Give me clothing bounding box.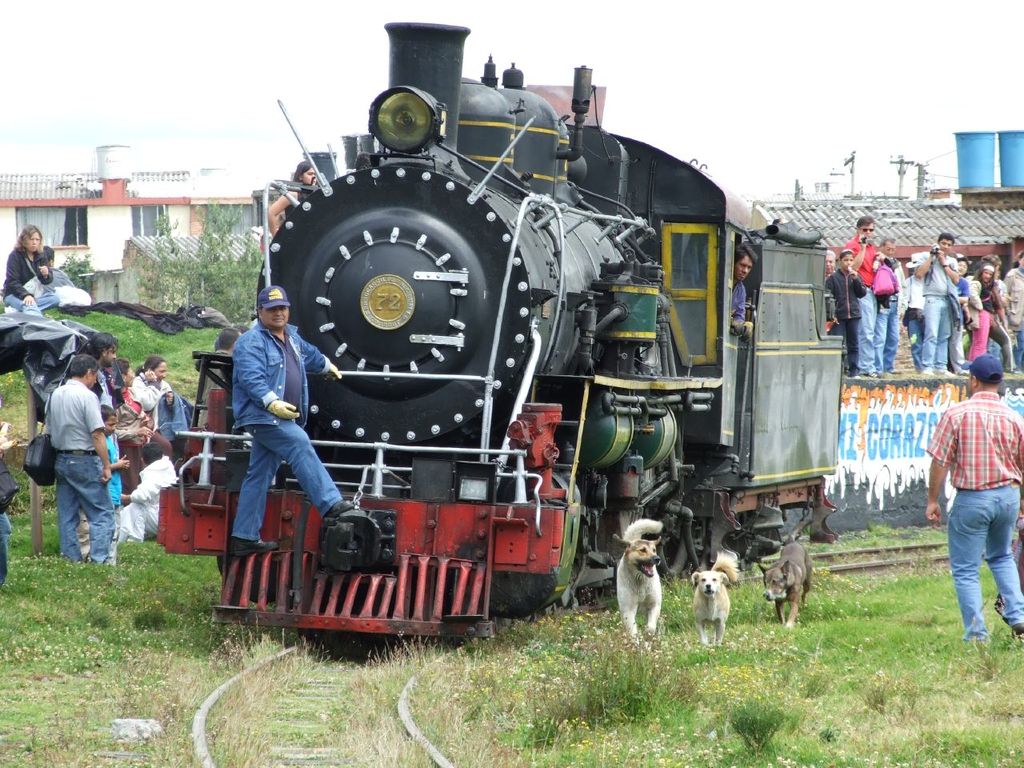
box(98, 437, 126, 566).
